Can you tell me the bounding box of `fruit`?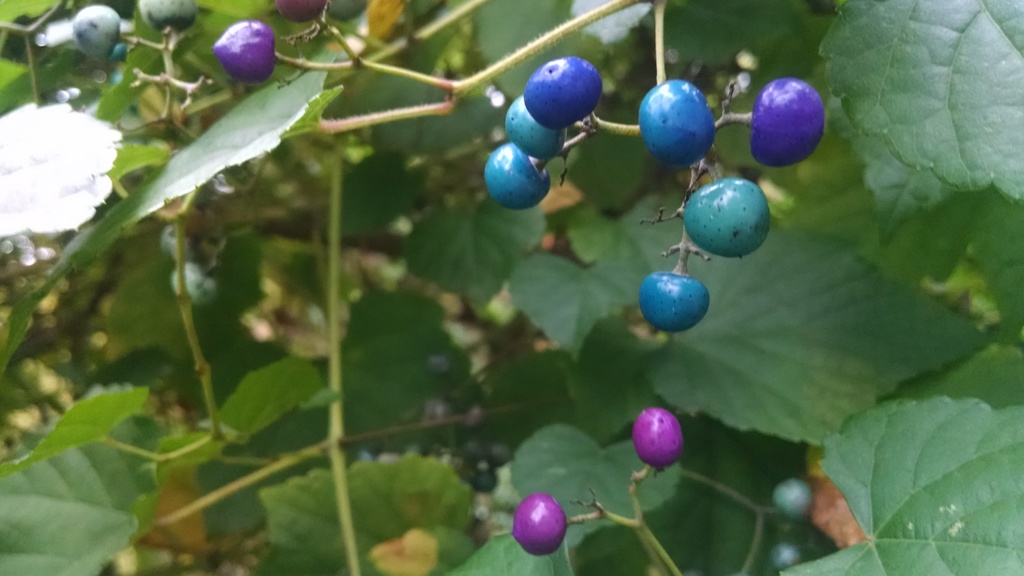
770:543:801:573.
